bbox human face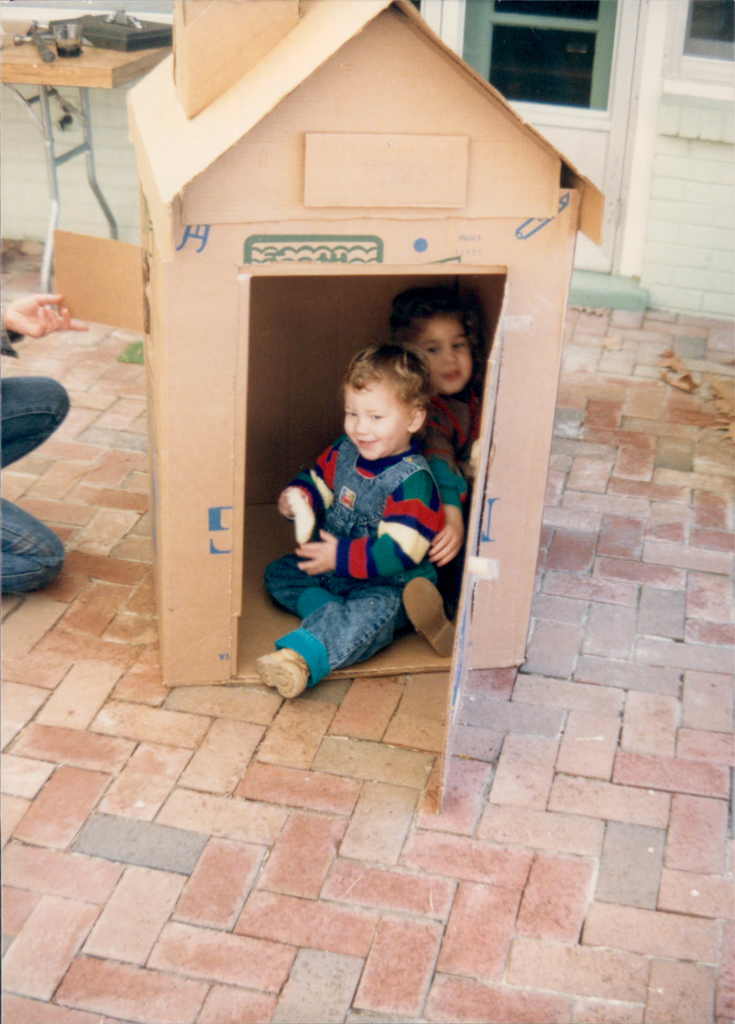
detection(338, 375, 408, 455)
